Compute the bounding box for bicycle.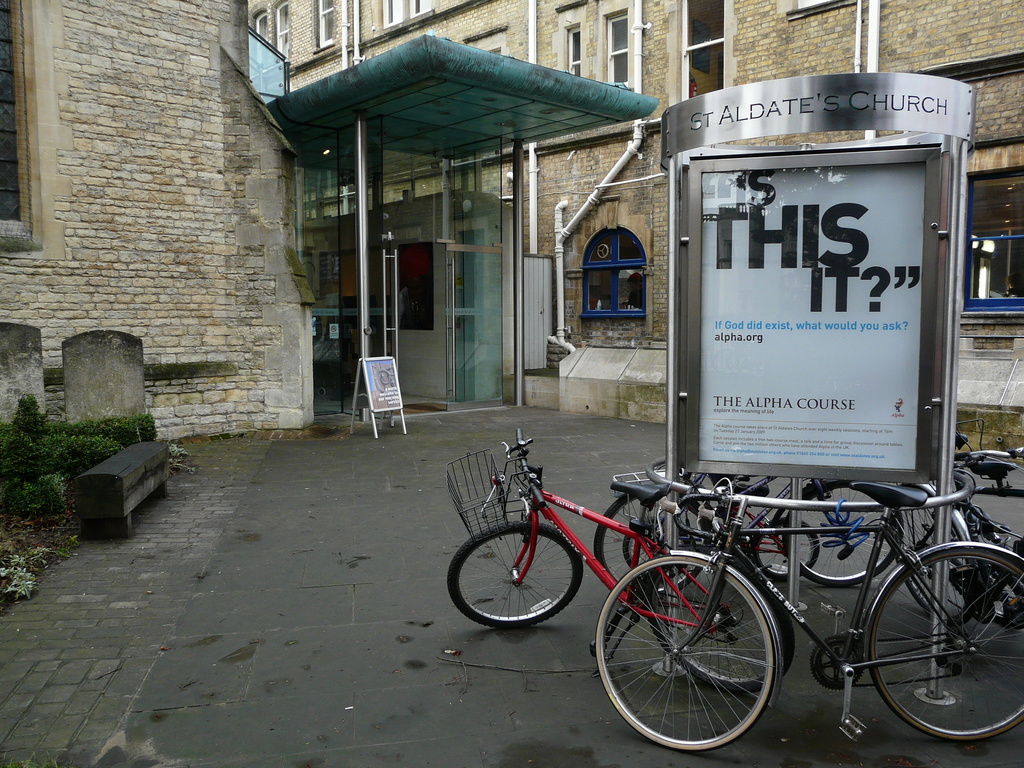
bbox=[438, 425, 794, 762].
